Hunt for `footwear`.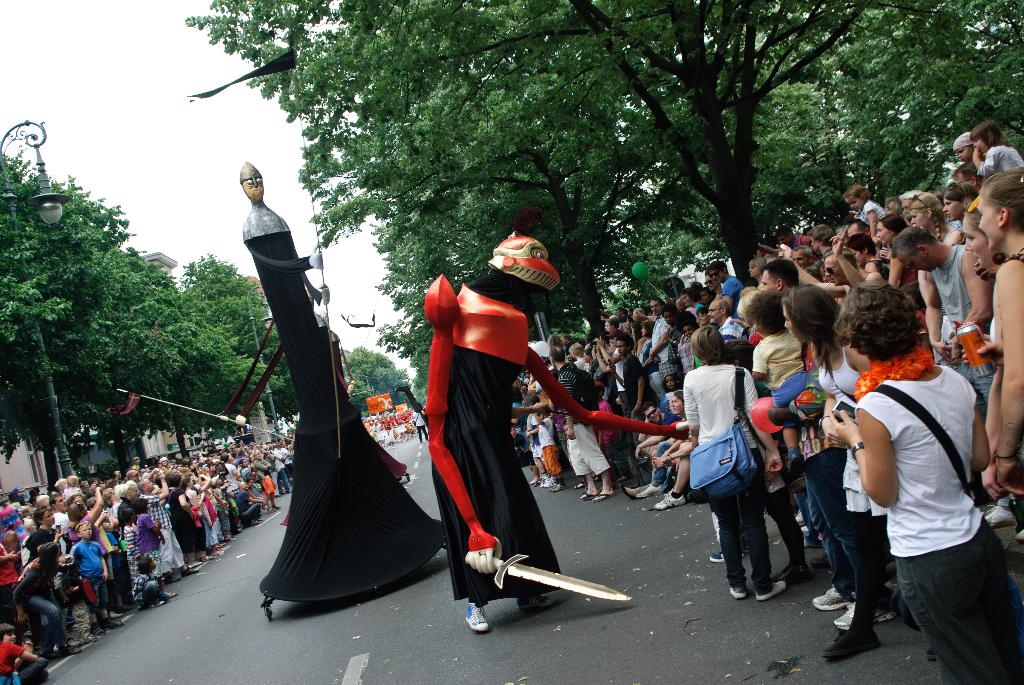
Hunted down at select_region(148, 599, 167, 610).
